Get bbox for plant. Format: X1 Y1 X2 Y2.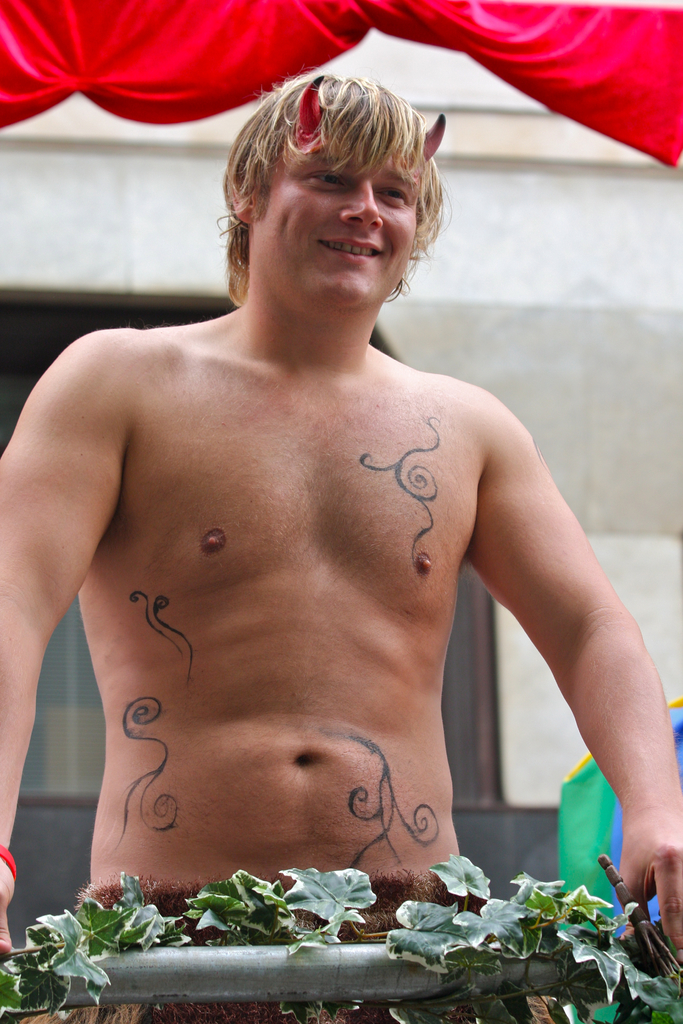
0 856 682 1023.
